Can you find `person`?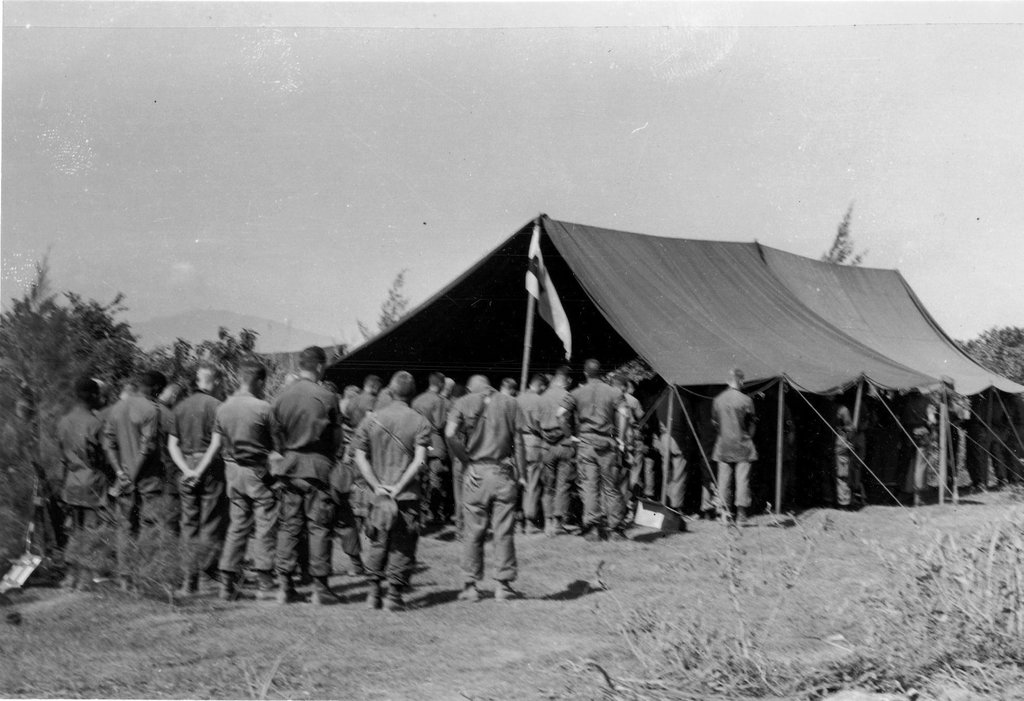
Yes, bounding box: 342 365 433 616.
